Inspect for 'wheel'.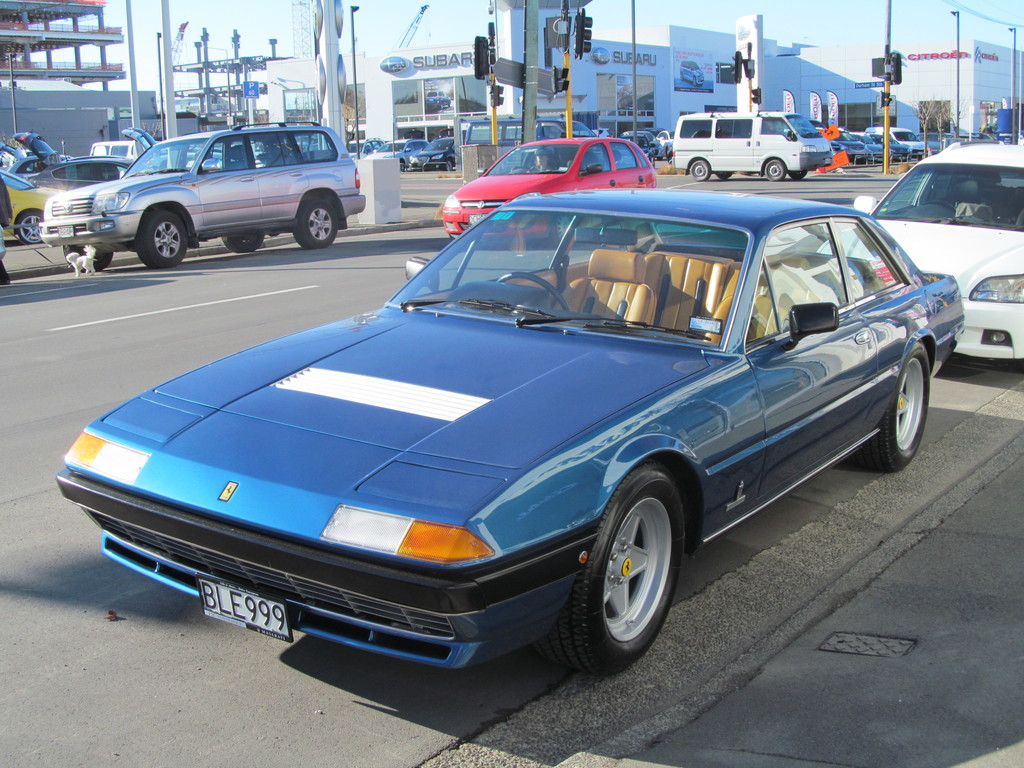
Inspection: rect(542, 459, 689, 673).
